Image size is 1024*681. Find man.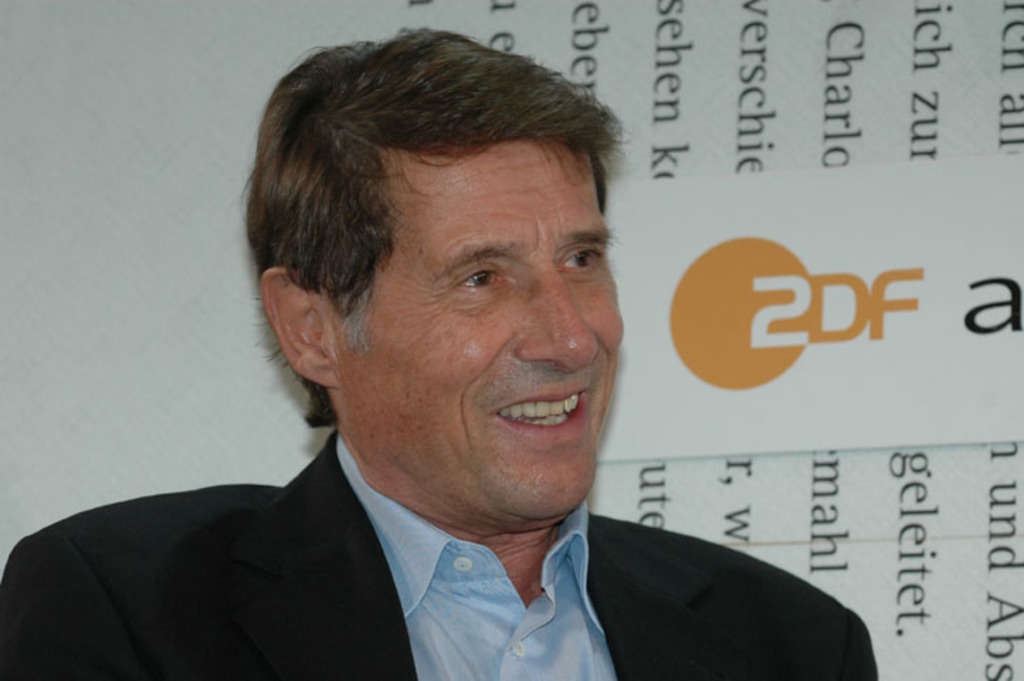
28/50/773/667.
